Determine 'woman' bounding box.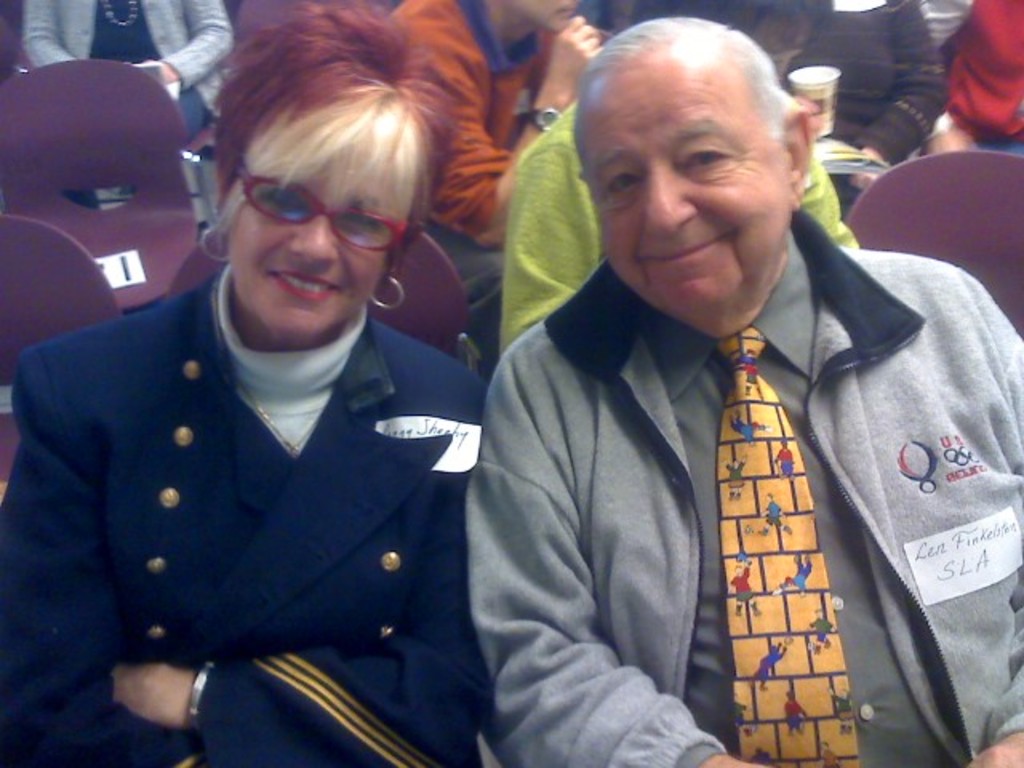
Determined: <bbox>34, 62, 506, 767</bbox>.
